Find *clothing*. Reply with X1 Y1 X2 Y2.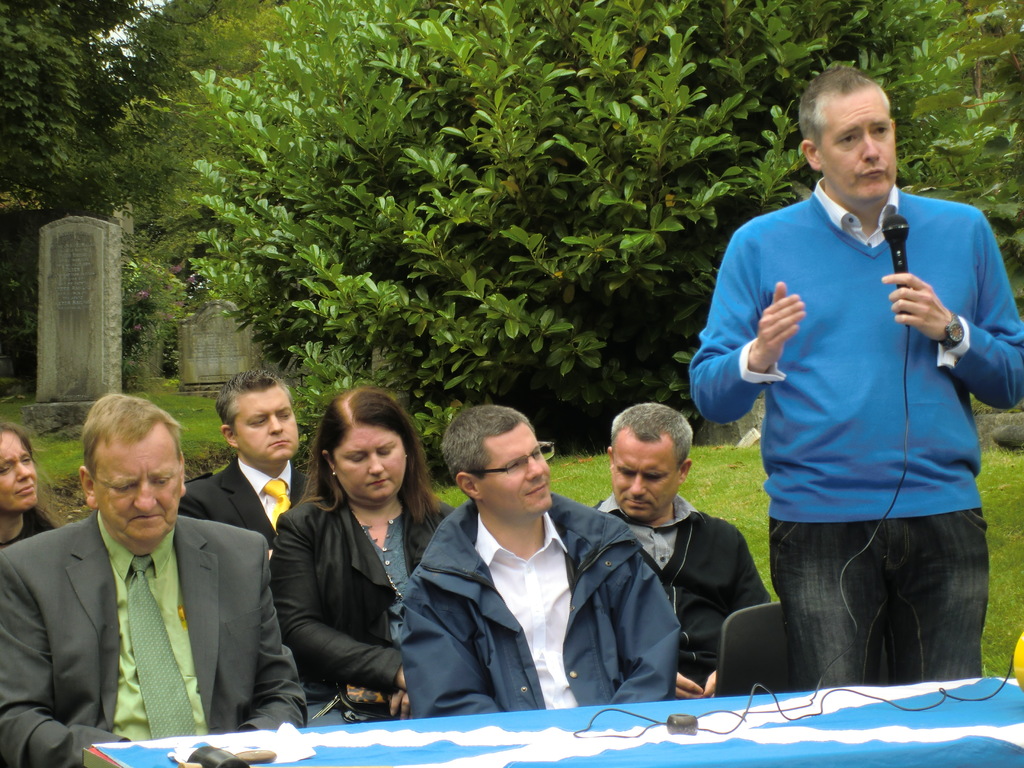
0 504 61 545.
